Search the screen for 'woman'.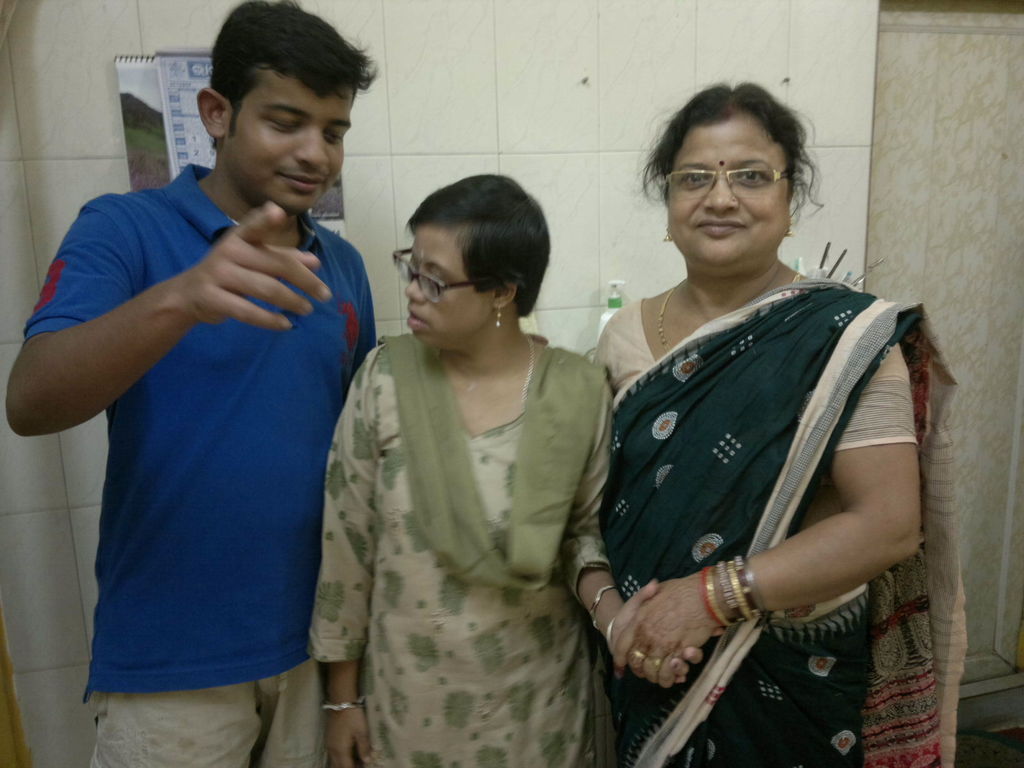
Found at 590:83:952:767.
